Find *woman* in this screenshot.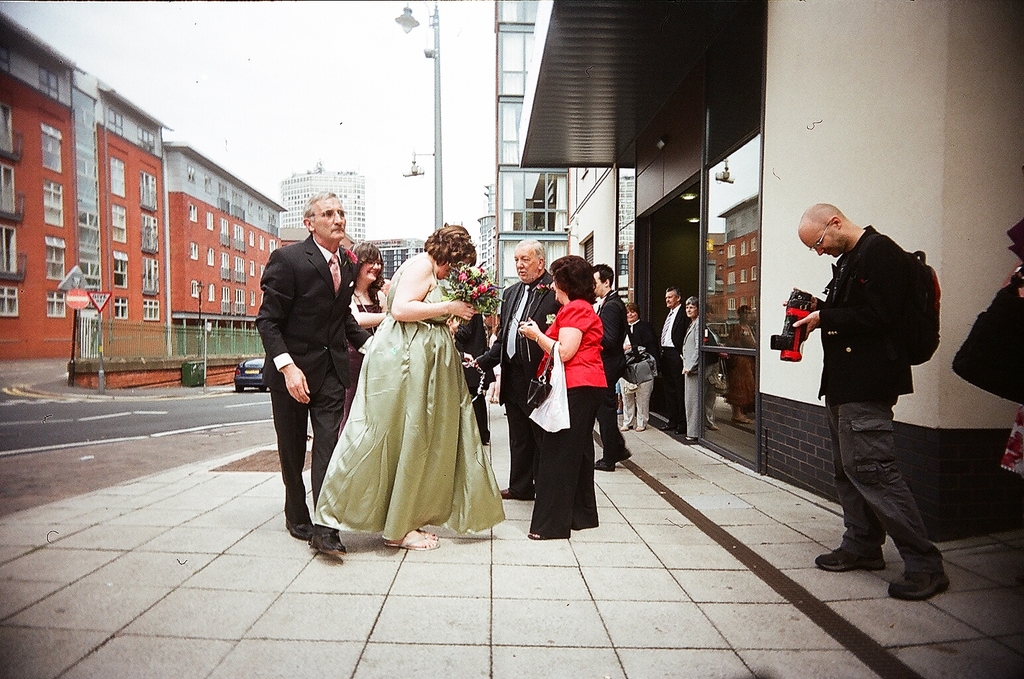
The bounding box for *woman* is 617 306 654 430.
